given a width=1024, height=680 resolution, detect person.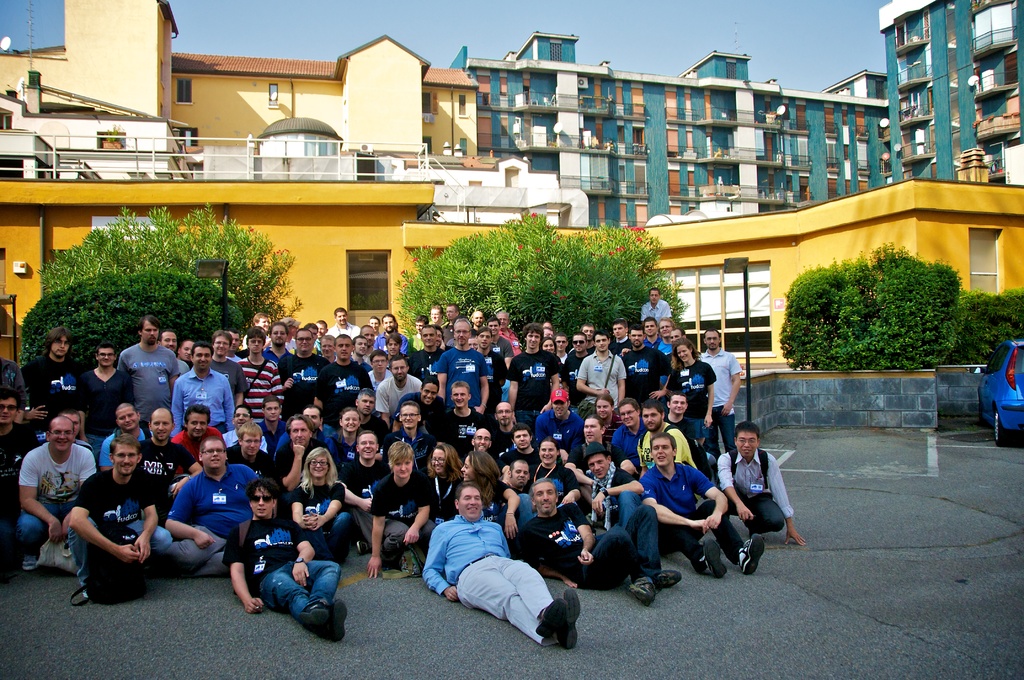
393 381 445 432.
